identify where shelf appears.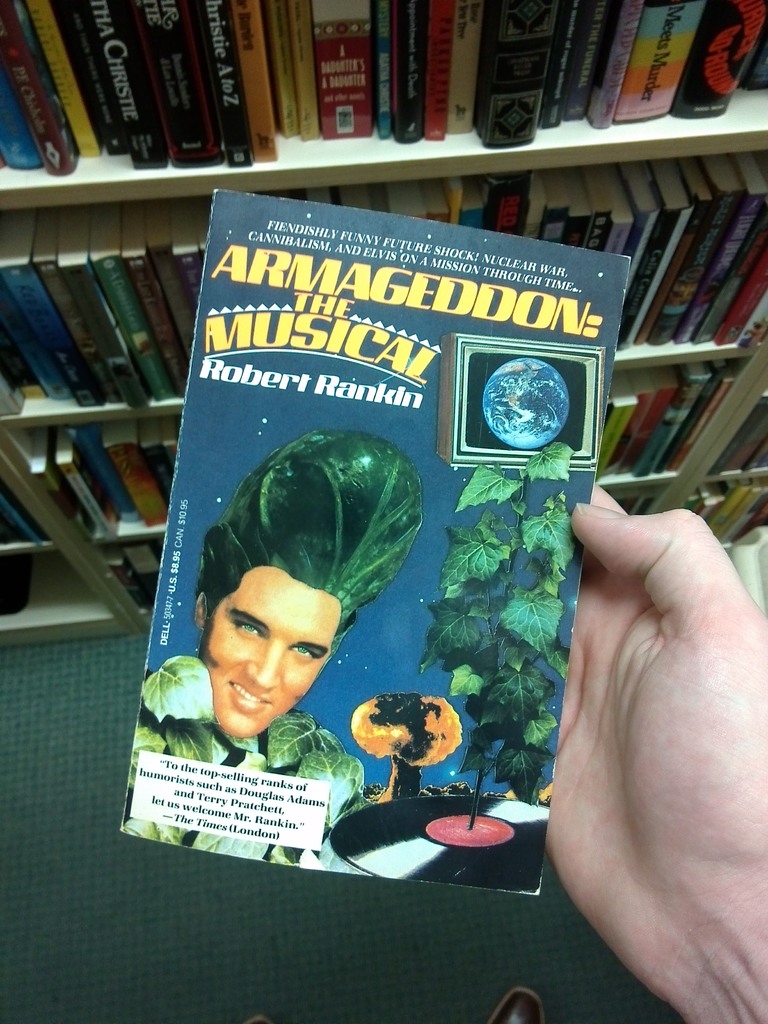
Appears at pyautogui.locateOnScreen(0, 430, 767, 557).
